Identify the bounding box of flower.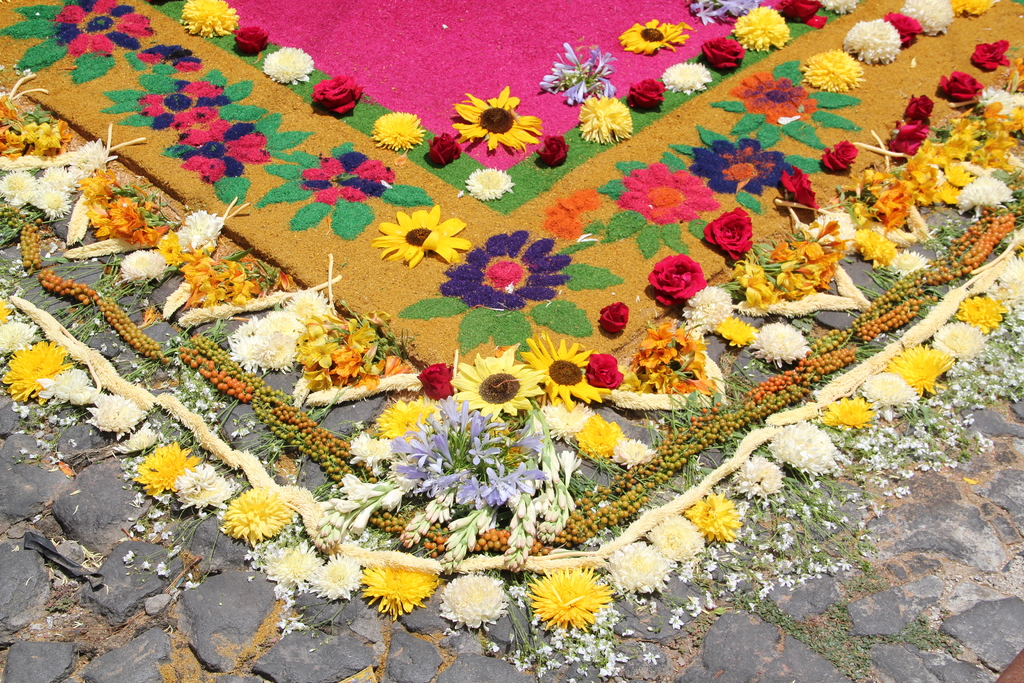
<box>767,422,835,474</box>.
